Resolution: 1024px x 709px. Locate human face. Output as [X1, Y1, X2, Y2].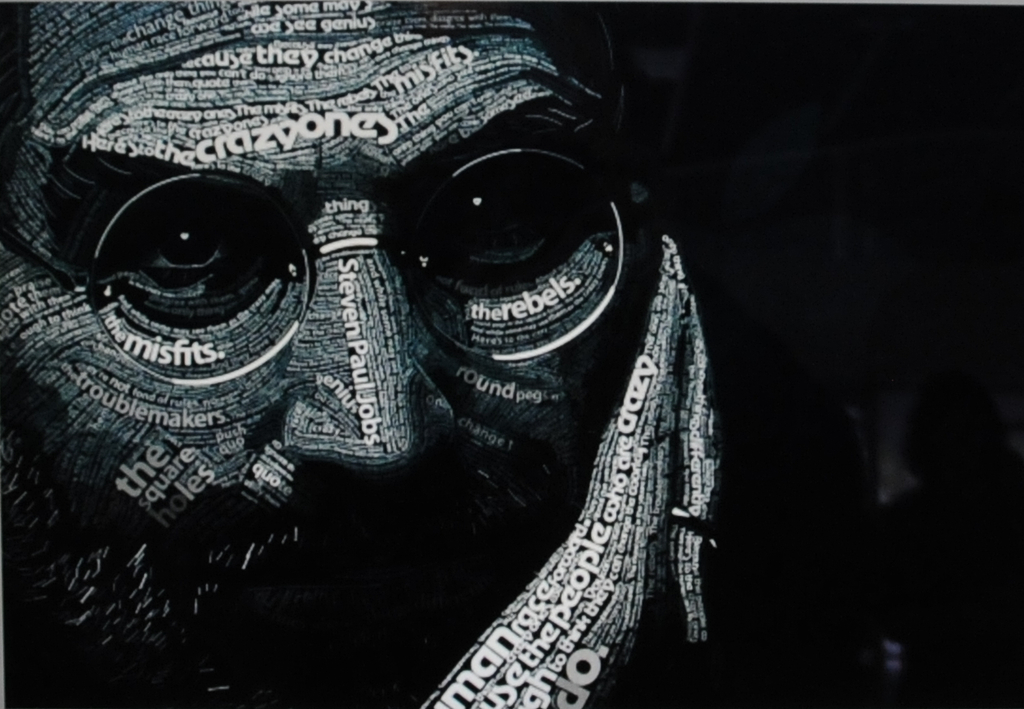
[0, 1, 730, 707].
